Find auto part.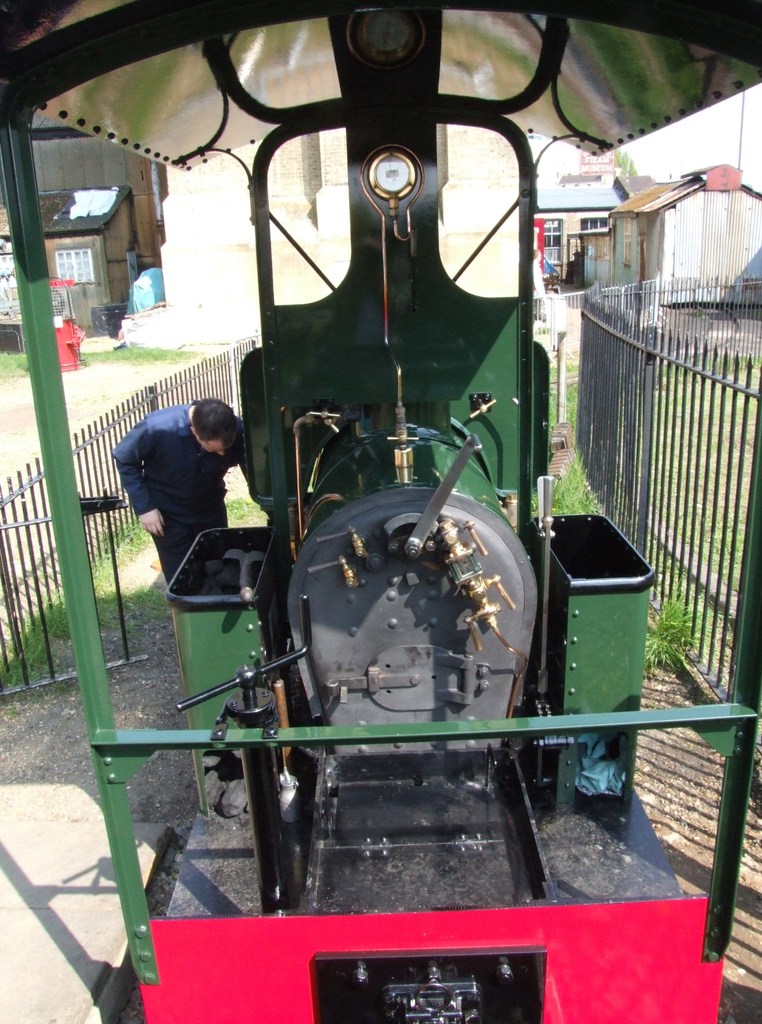
[left=150, top=358, right=558, bottom=820].
